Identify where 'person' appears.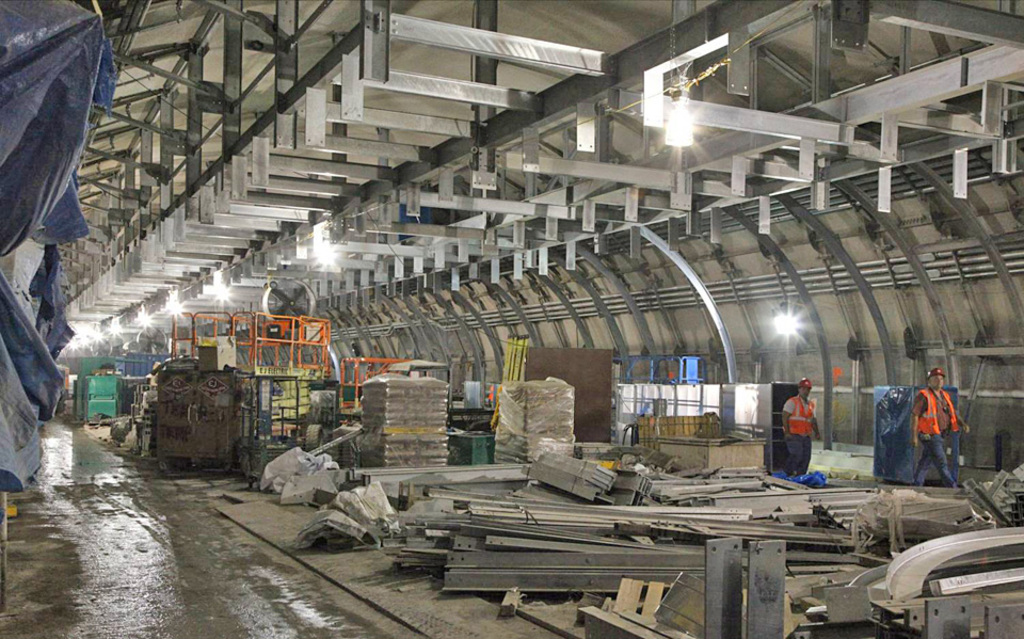
Appears at <region>908, 364, 973, 485</region>.
